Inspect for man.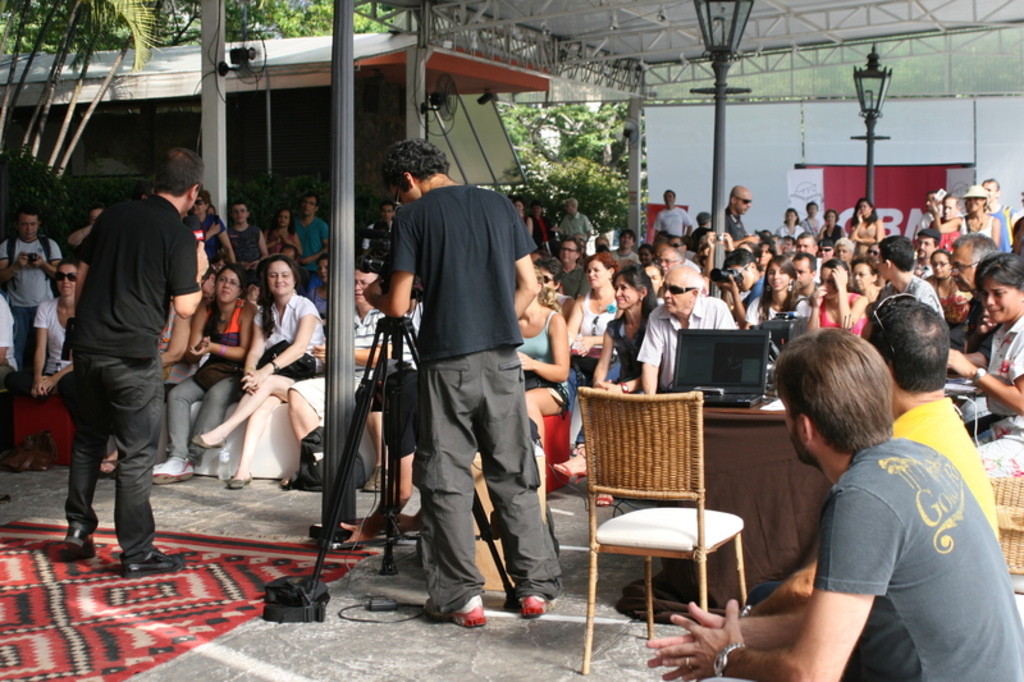
Inspection: bbox=(612, 226, 637, 262).
